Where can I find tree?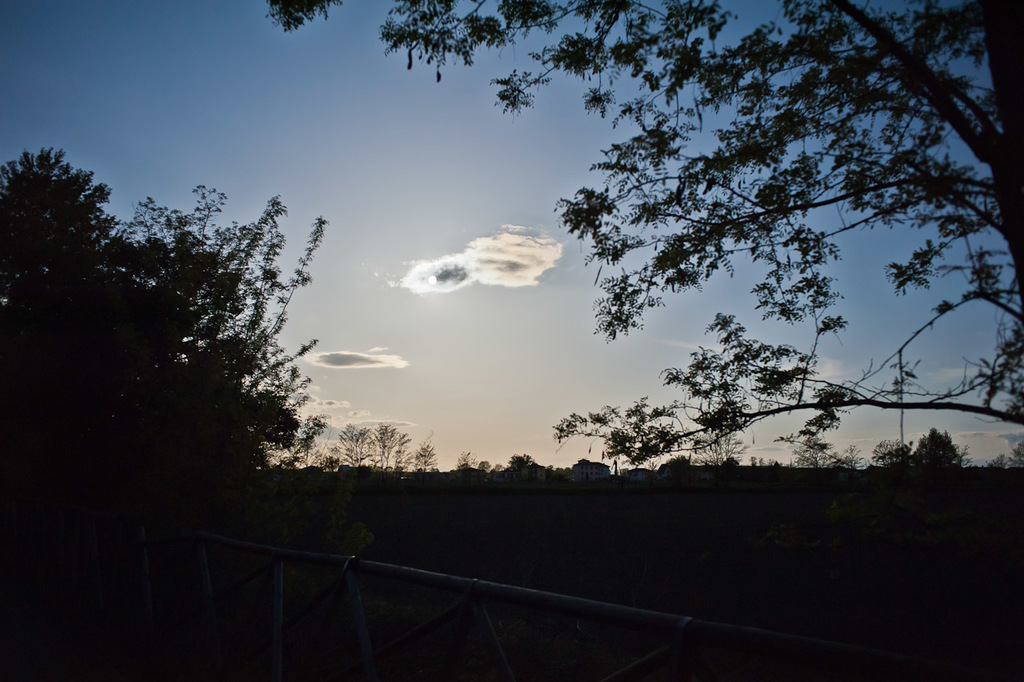
You can find it at pyautogui.locateOnScreen(542, 462, 574, 480).
